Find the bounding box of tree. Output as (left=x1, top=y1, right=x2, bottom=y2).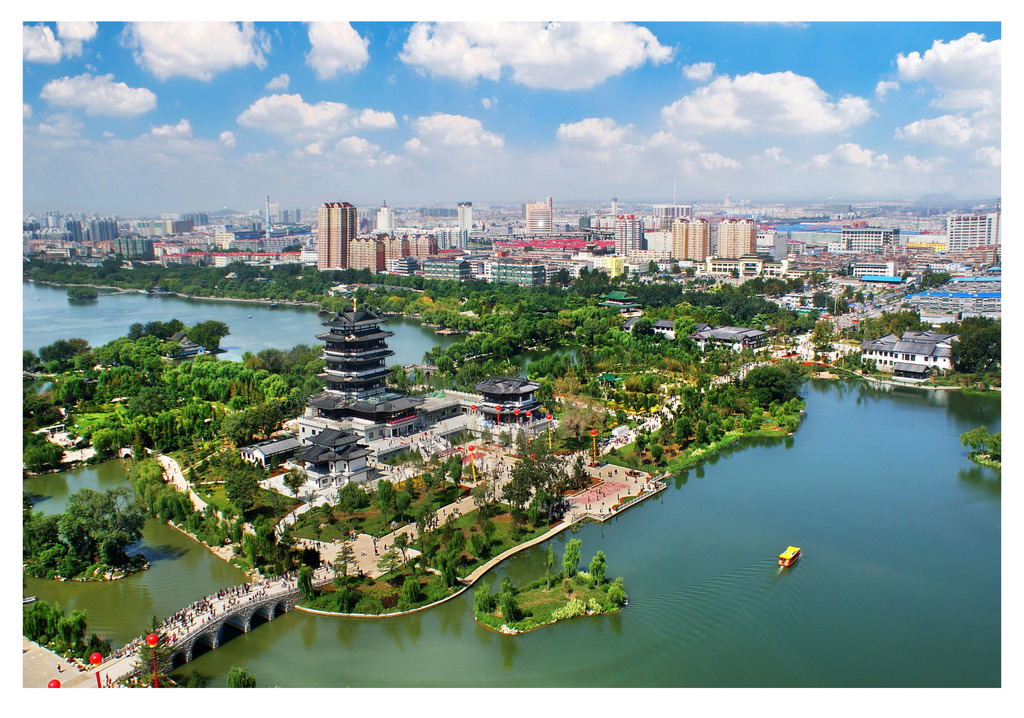
(left=395, top=574, right=417, bottom=595).
